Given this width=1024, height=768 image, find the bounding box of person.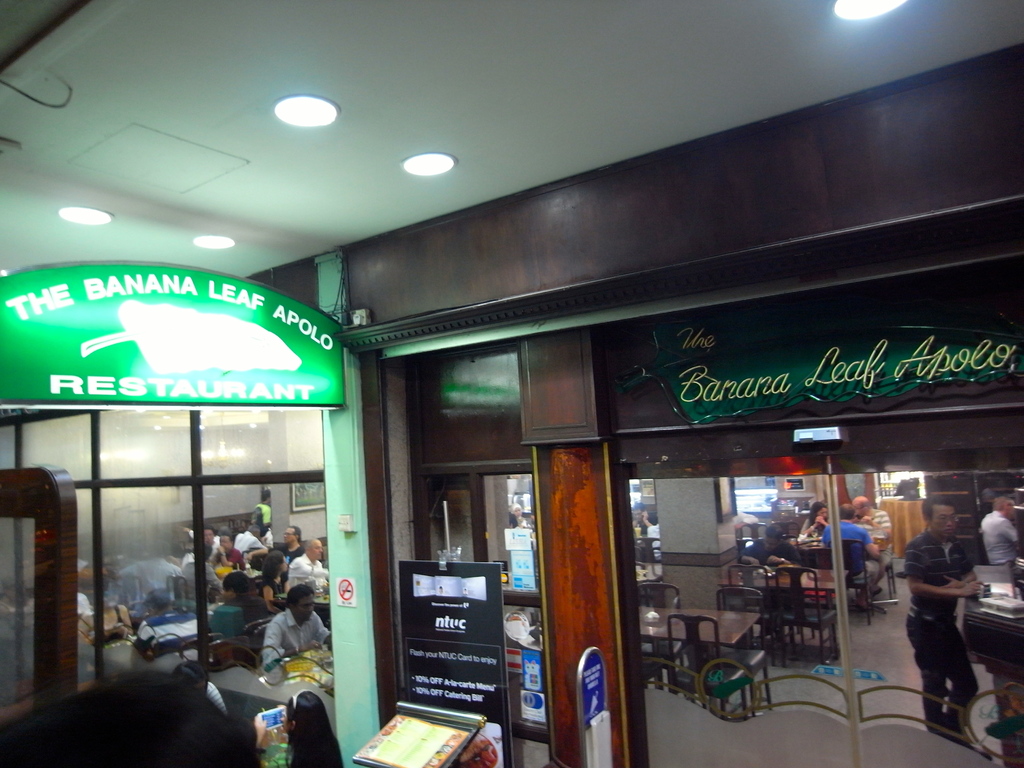
{"x1": 255, "y1": 486, "x2": 270, "y2": 535}.
